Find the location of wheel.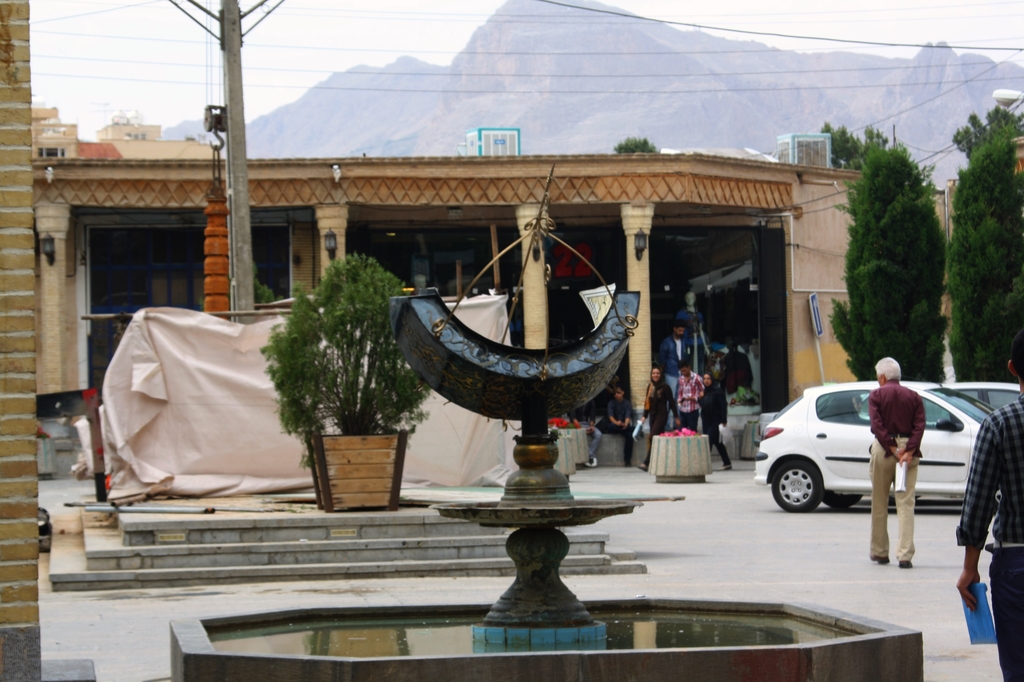
Location: (772,461,819,514).
